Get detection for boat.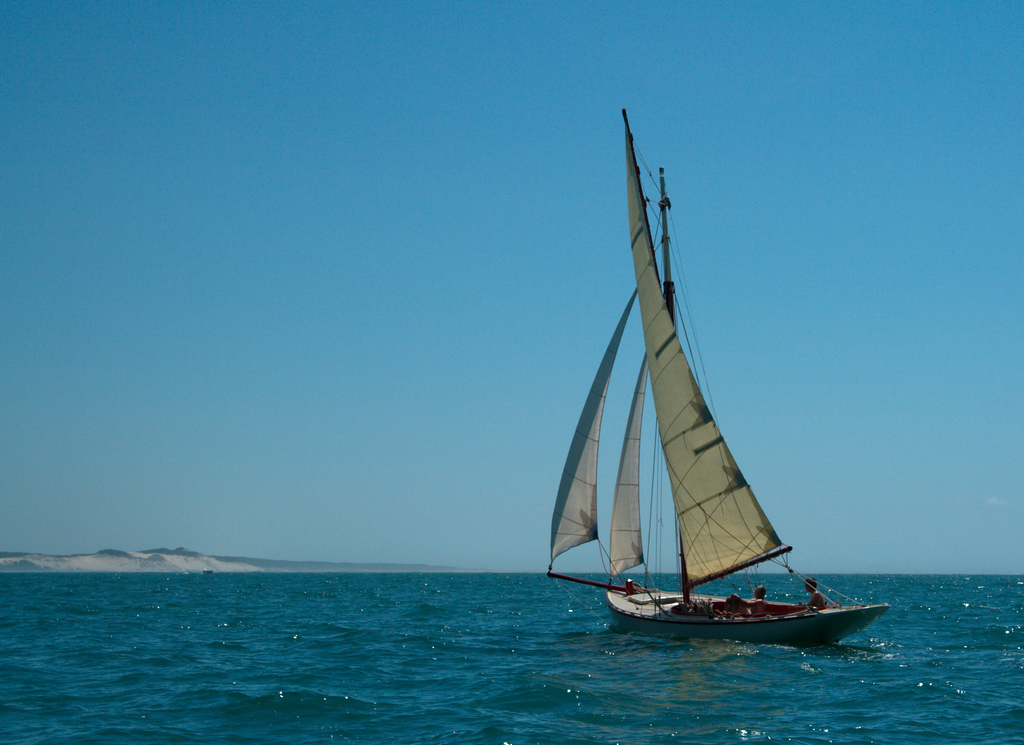
Detection: 532,151,902,651.
